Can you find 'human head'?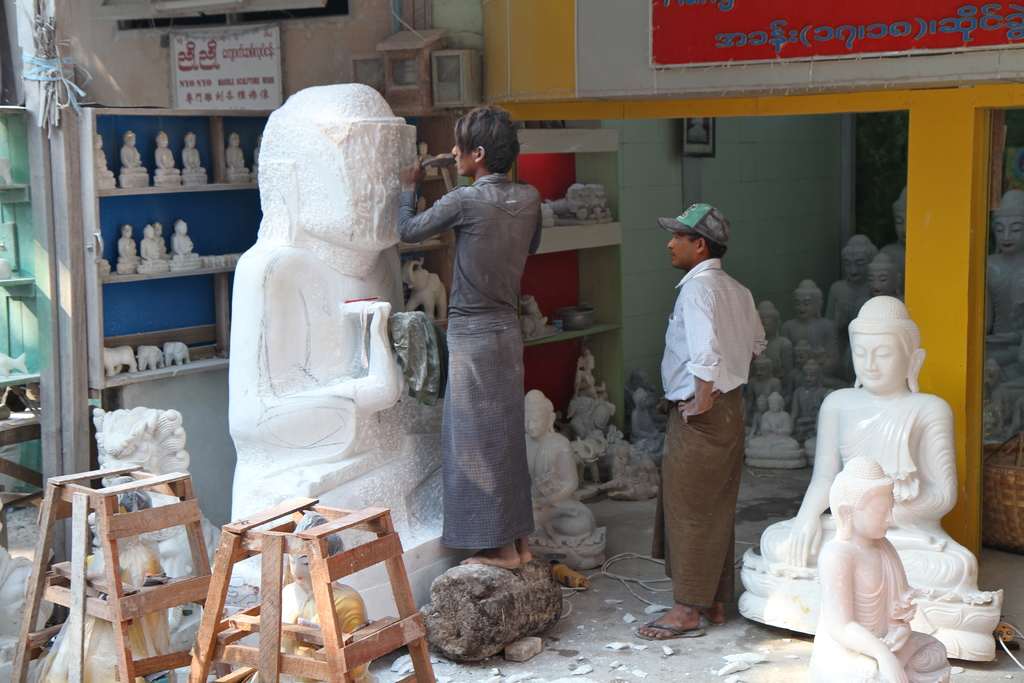
Yes, bounding box: locate(286, 512, 346, 585).
